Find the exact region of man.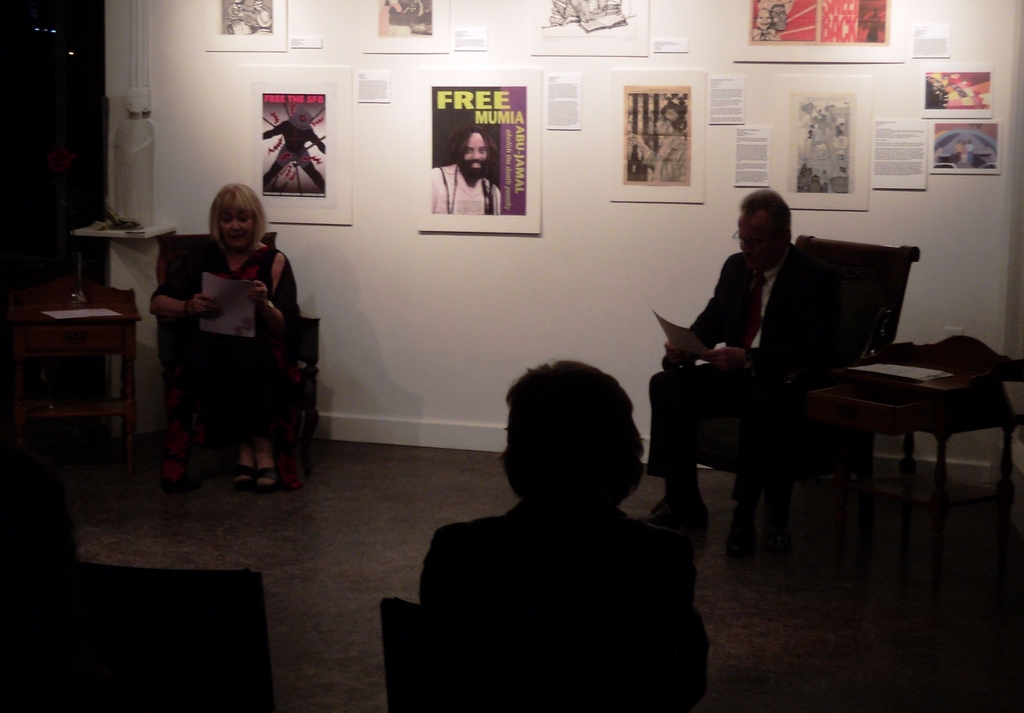
Exact region: (391, 327, 732, 700).
